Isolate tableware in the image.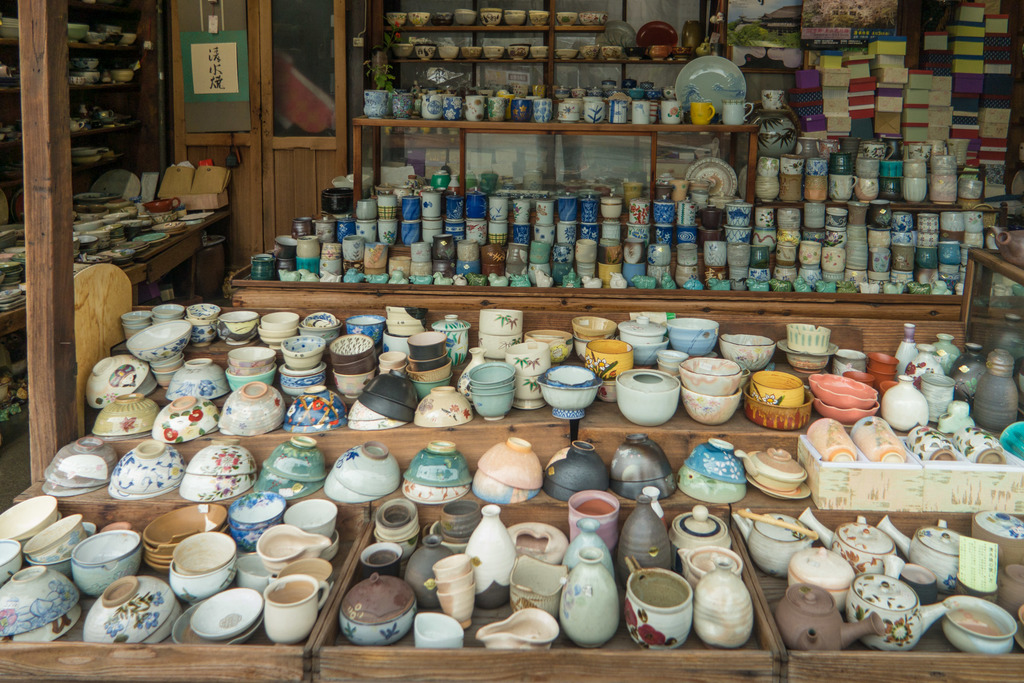
Isolated region: 152 306 184 318.
